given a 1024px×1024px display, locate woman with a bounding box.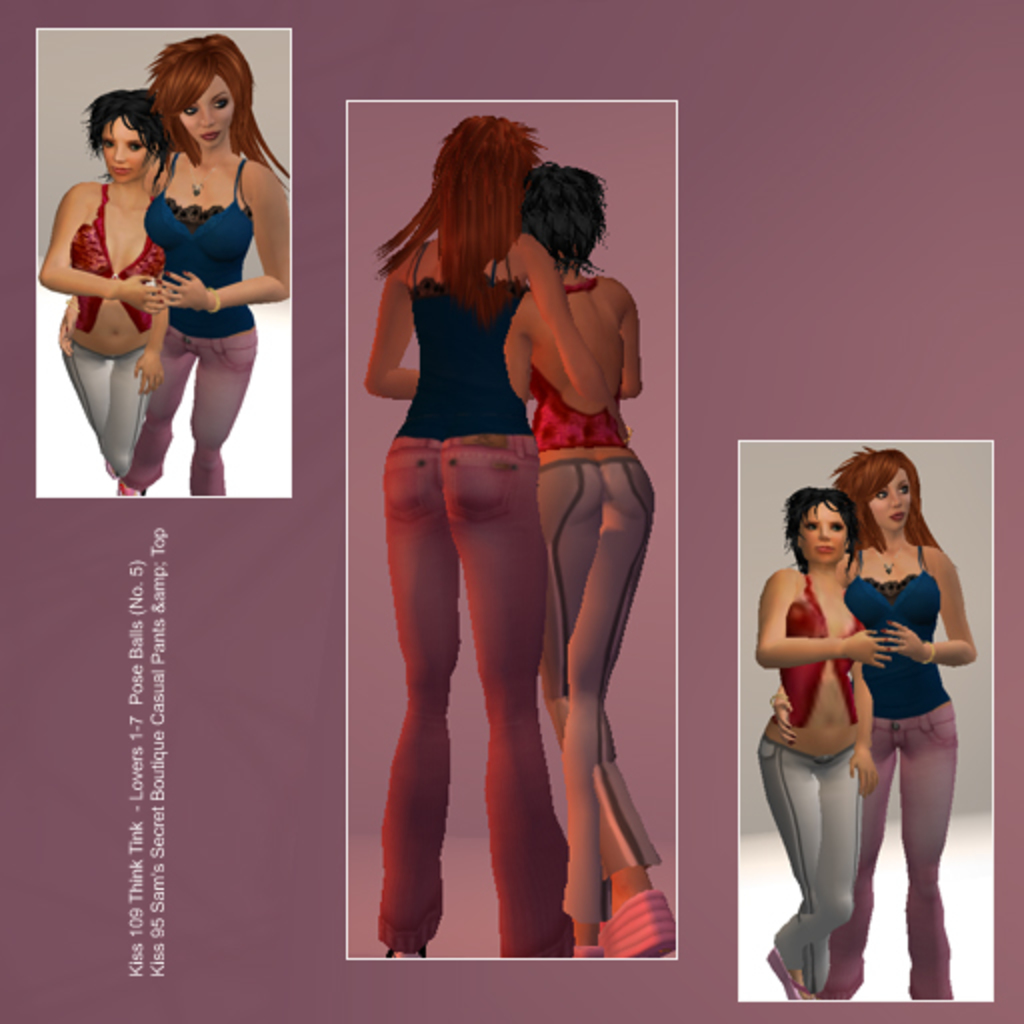
Located: bbox=(752, 488, 900, 1004).
